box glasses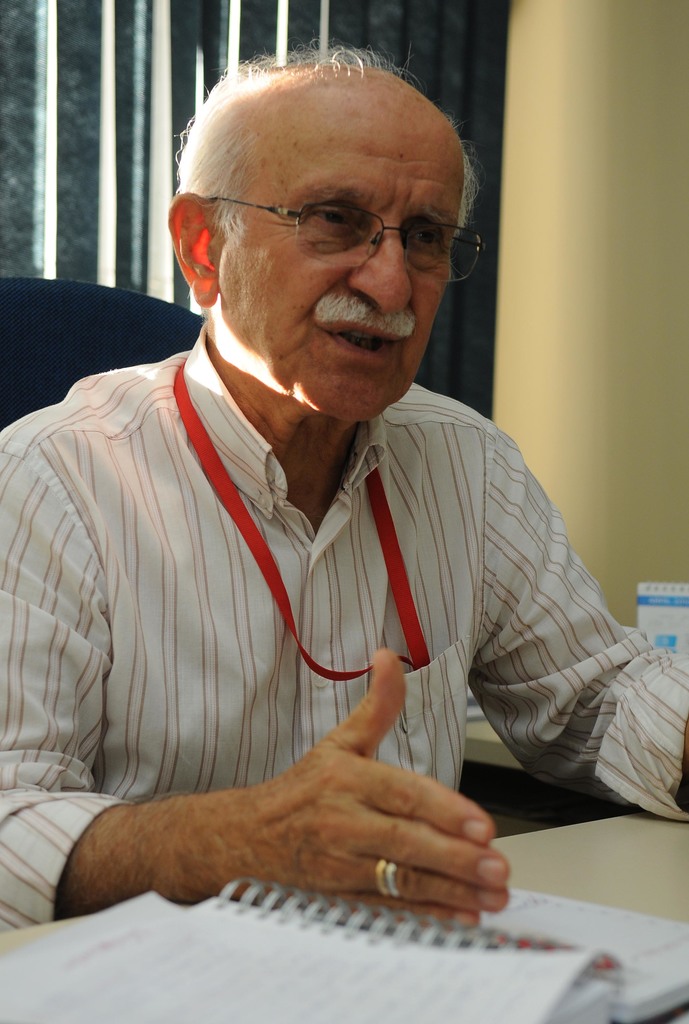
[left=215, top=180, right=472, bottom=255]
